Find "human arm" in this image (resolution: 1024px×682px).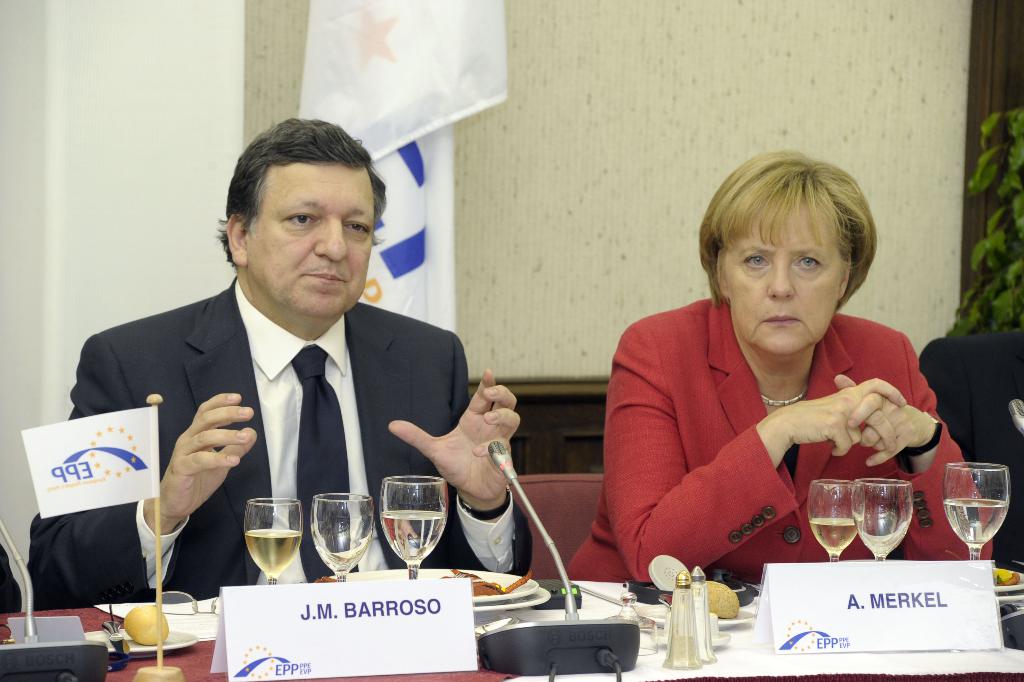
crop(916, 329, 1023, 562).
